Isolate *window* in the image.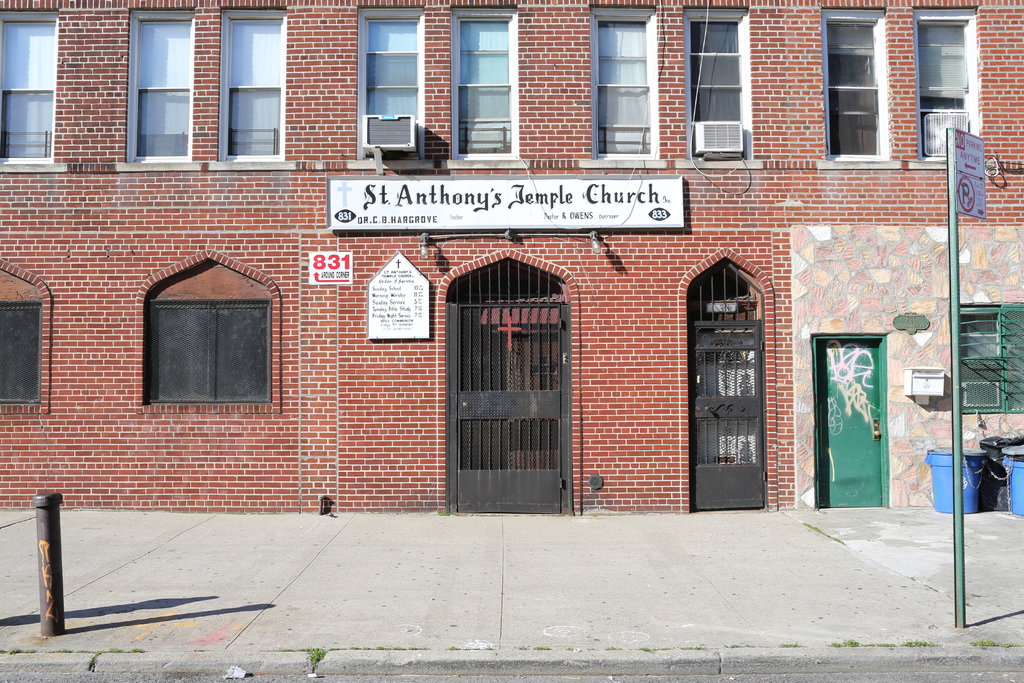
Isolated region: {"left": 449, "top": 6, "right": 517, "bottom": 157}.
